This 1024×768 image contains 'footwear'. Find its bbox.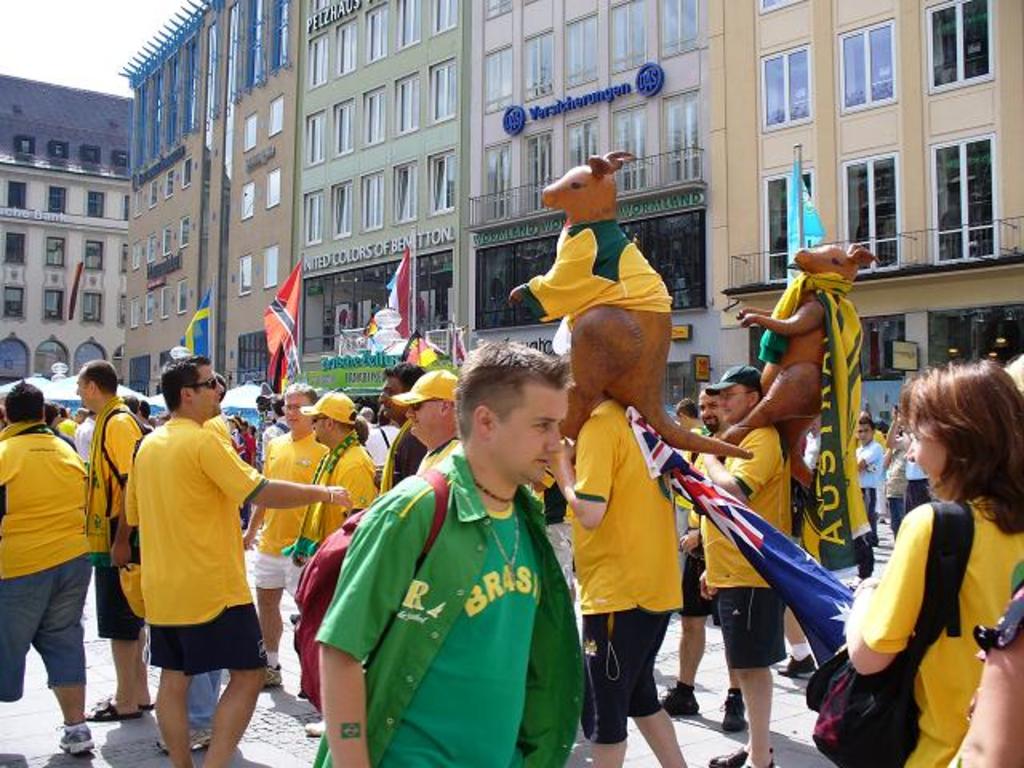
detection(78, 691, 146, 723).
